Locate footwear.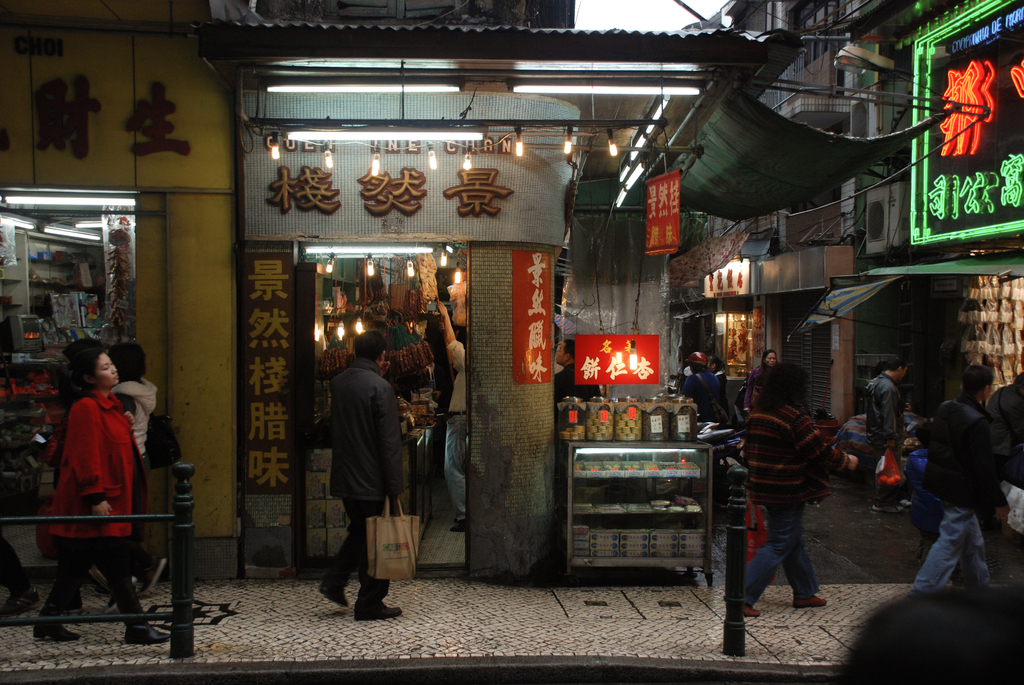
Bounding box: <bbox>794, 599, 829, 607</bbox>.
